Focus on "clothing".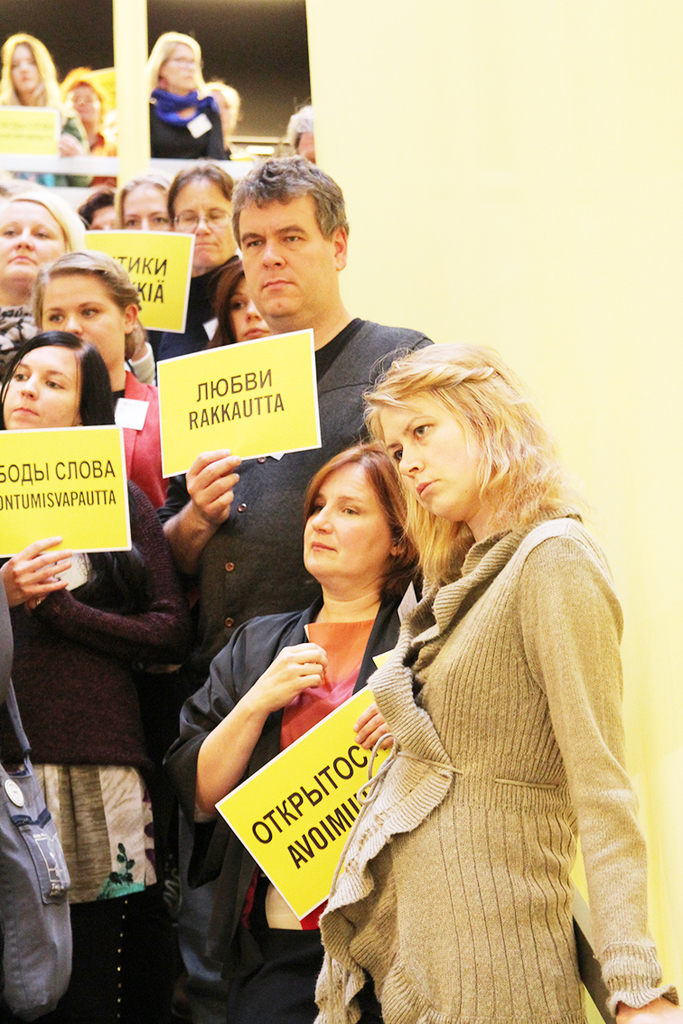
Focused at box=[154, 93, 228, 159].
